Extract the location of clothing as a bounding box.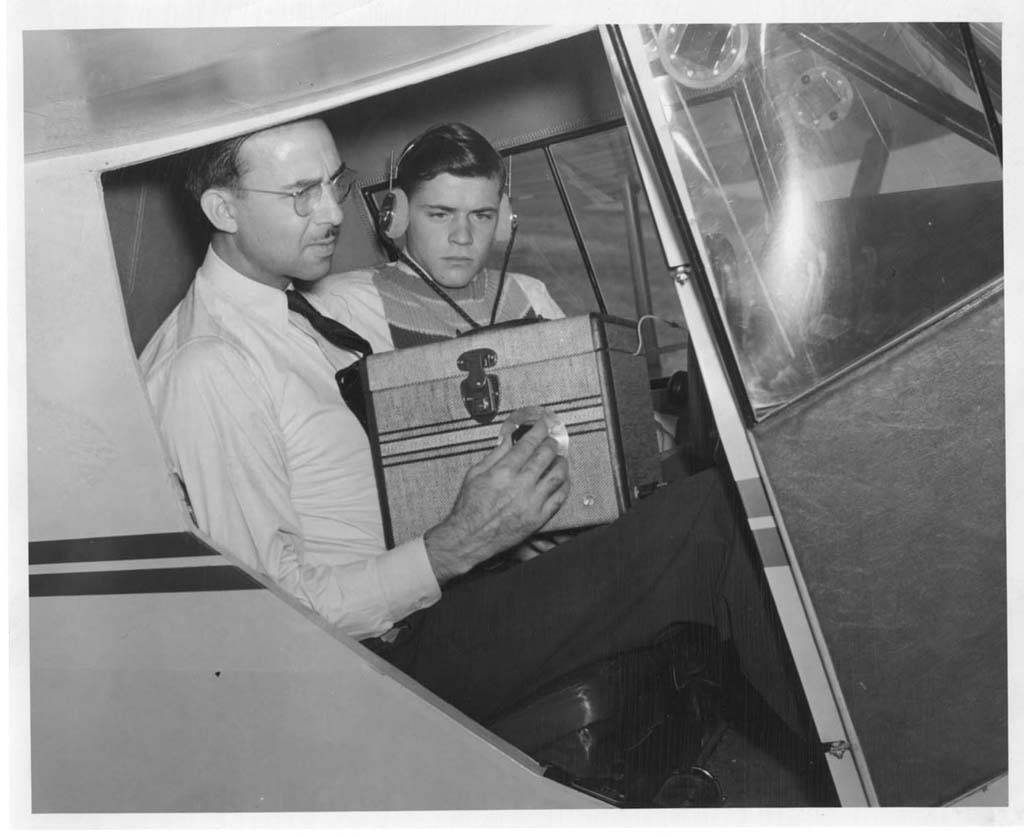
<bbox>304, 249, 565, 353</bbox>.
